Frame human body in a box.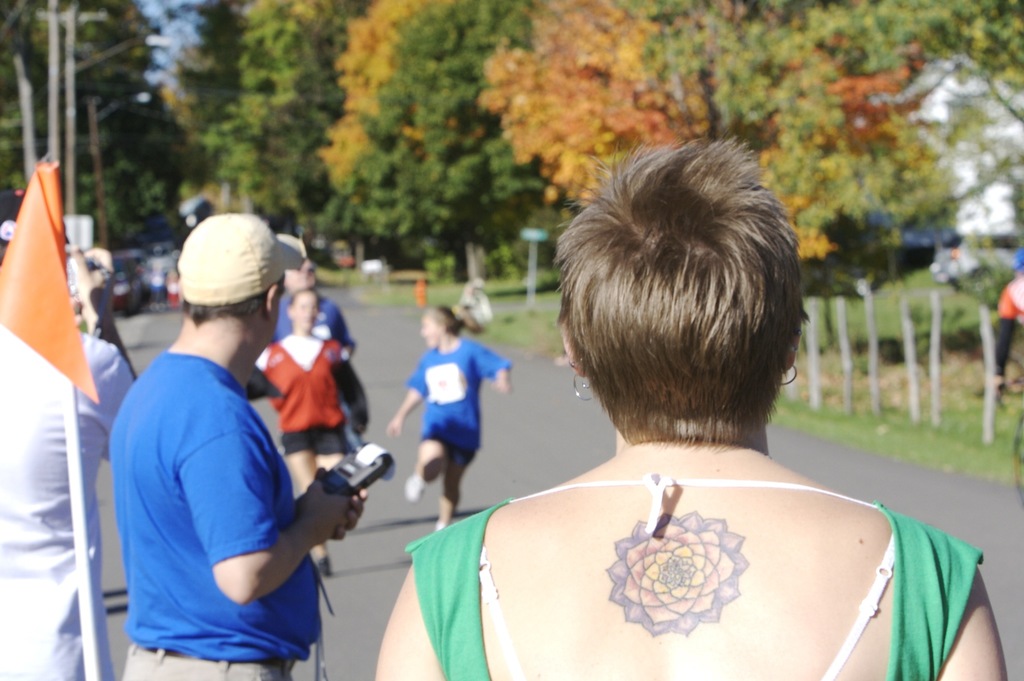
257/332/351/577.
